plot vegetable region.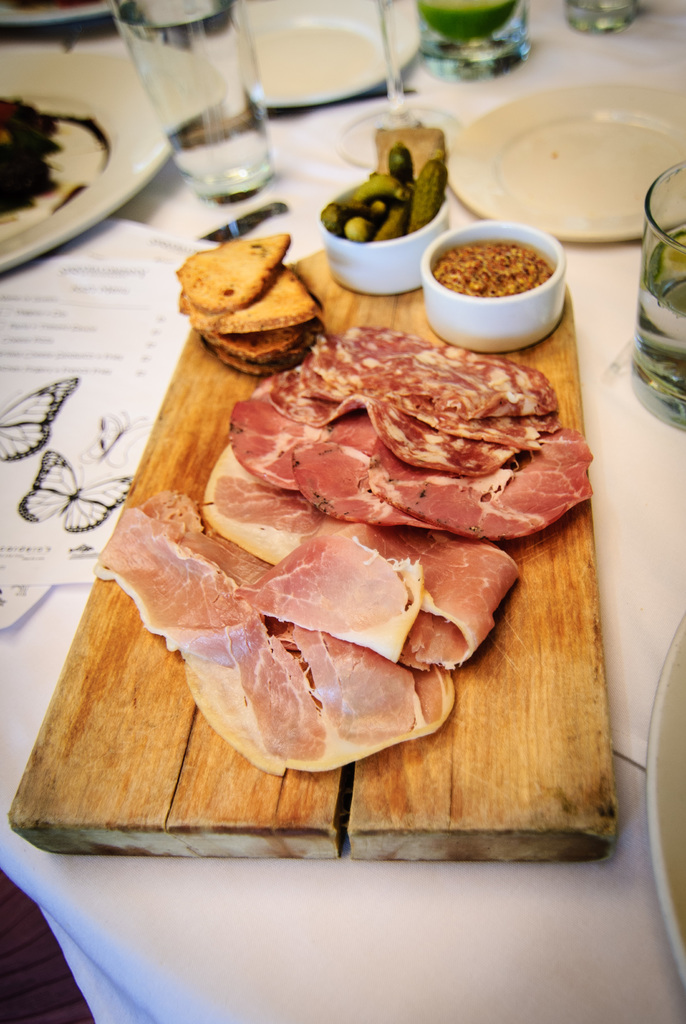
Plotted at locate(409, 154, 449, 229).
